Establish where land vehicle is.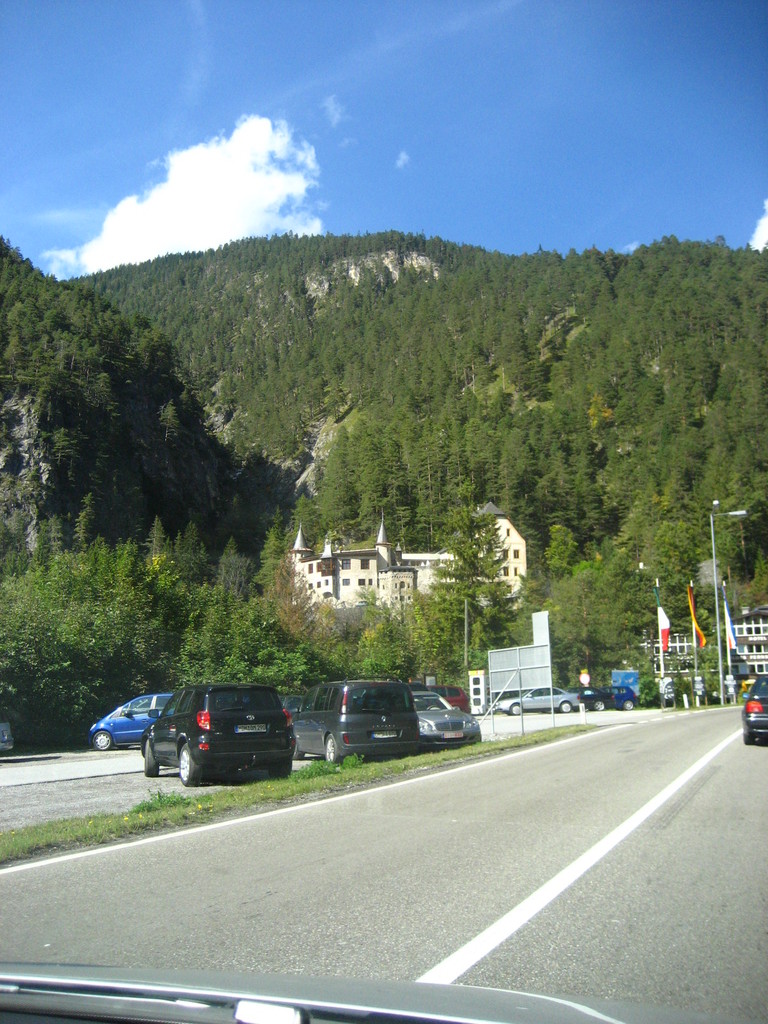
Established at 601 683 639 709.
